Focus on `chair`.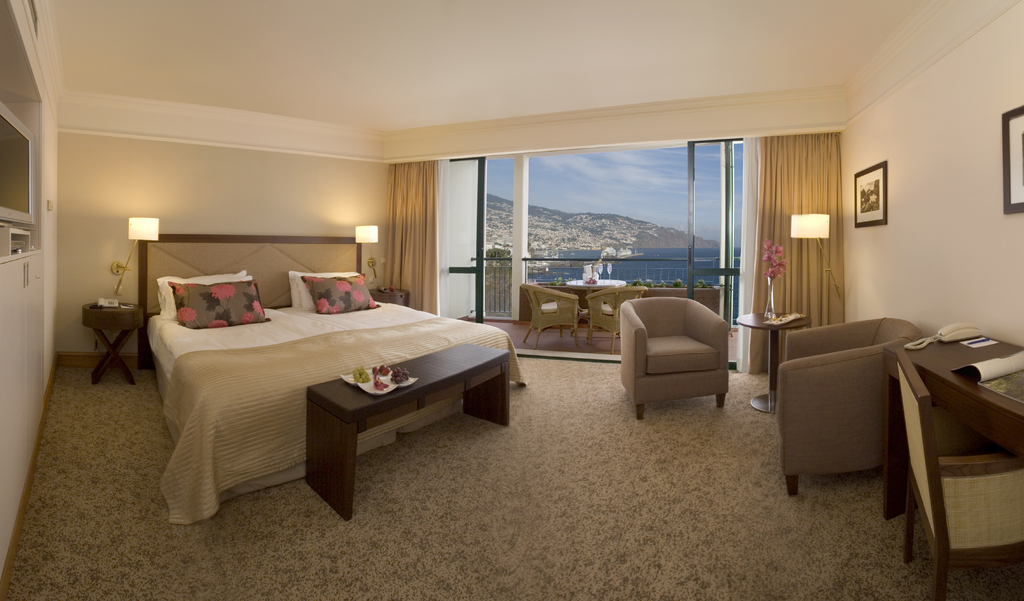
Focused at select_region(618, 297, 733, 418).
